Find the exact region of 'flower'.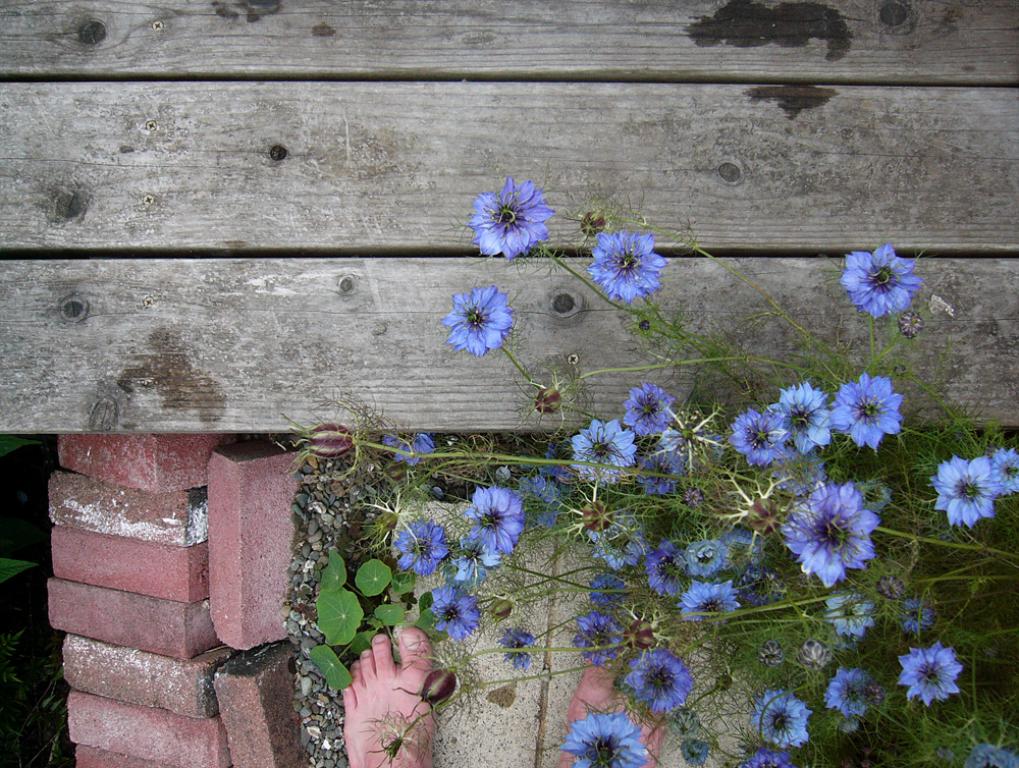
Exact region: {"x1": 931, "y1": 461, "x2": 1000, "y2": 524}.
